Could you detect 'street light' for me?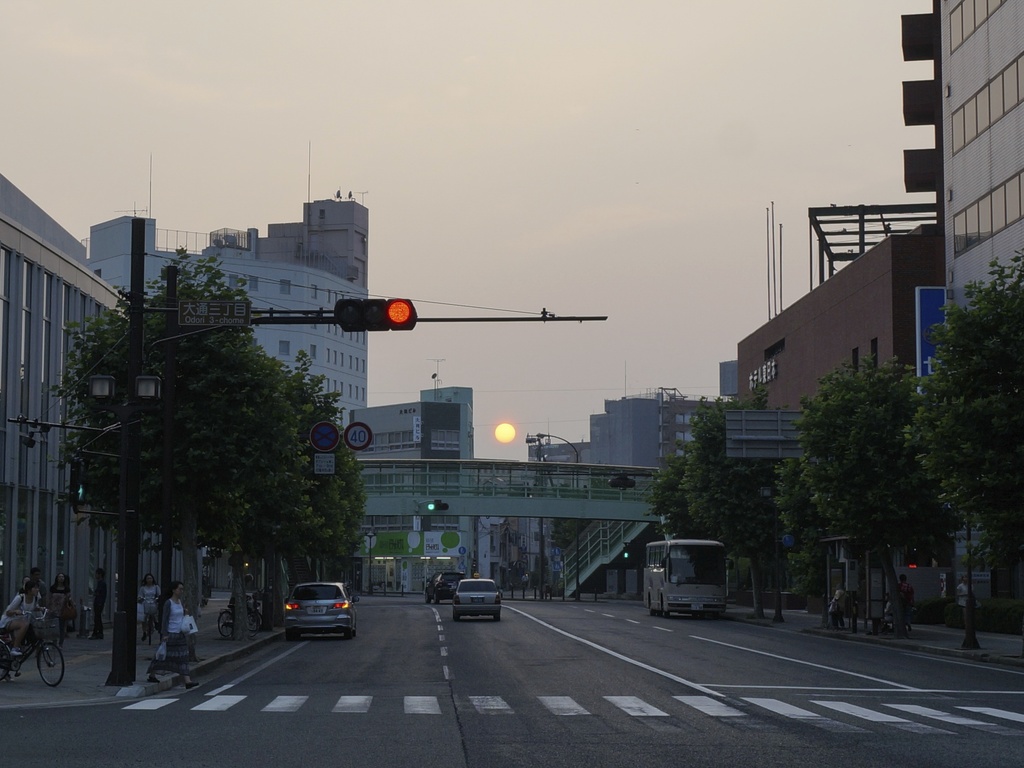
Detection result: (x1=364, y1=523, x2=382, y2=598).
